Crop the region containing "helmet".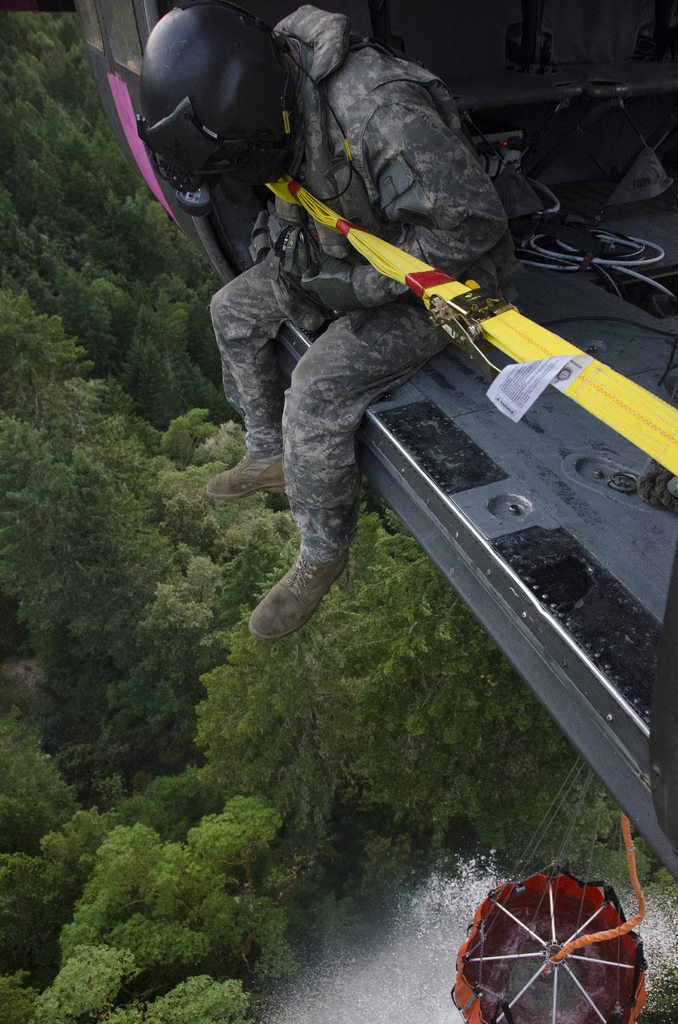
Crop region: pyautogui.locateOnScreen(122, 26, 311, 204).
